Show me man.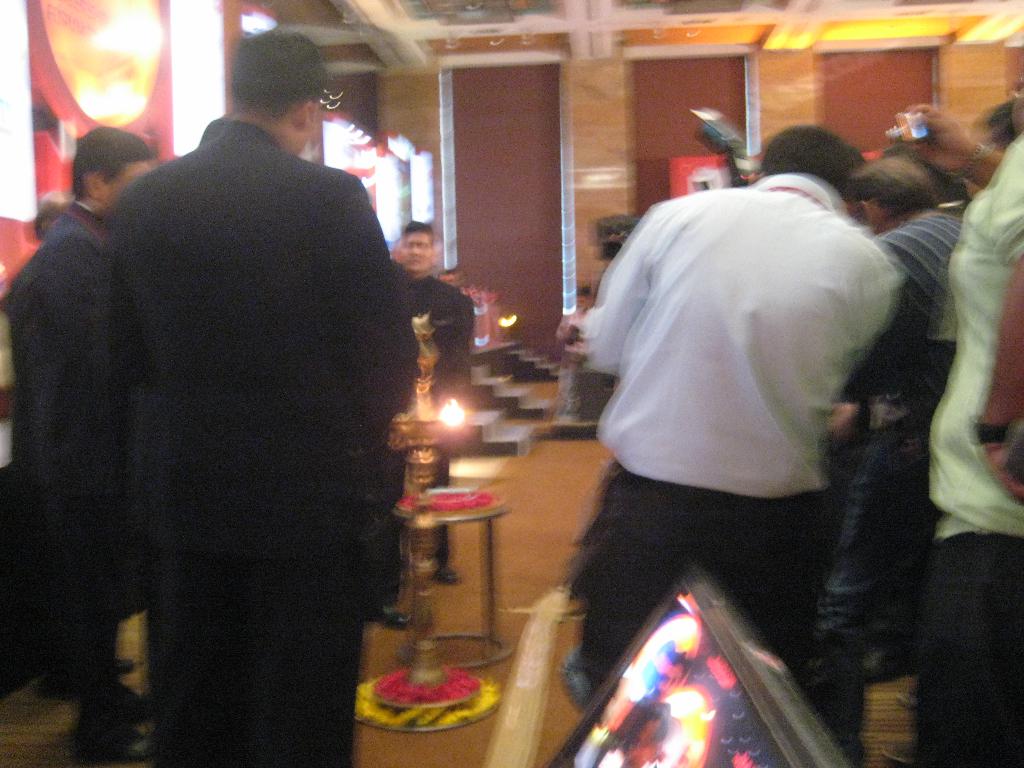
man is here: region(1, 116, 154, 764).
